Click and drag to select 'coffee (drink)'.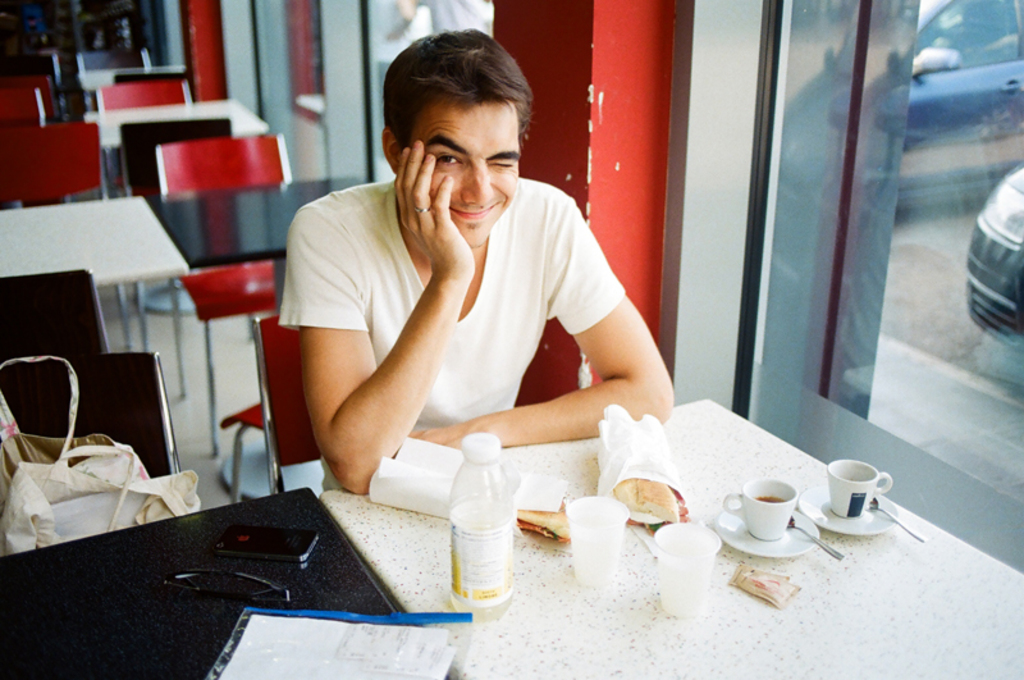
Selection: box=[829, 460, 906, 535].
